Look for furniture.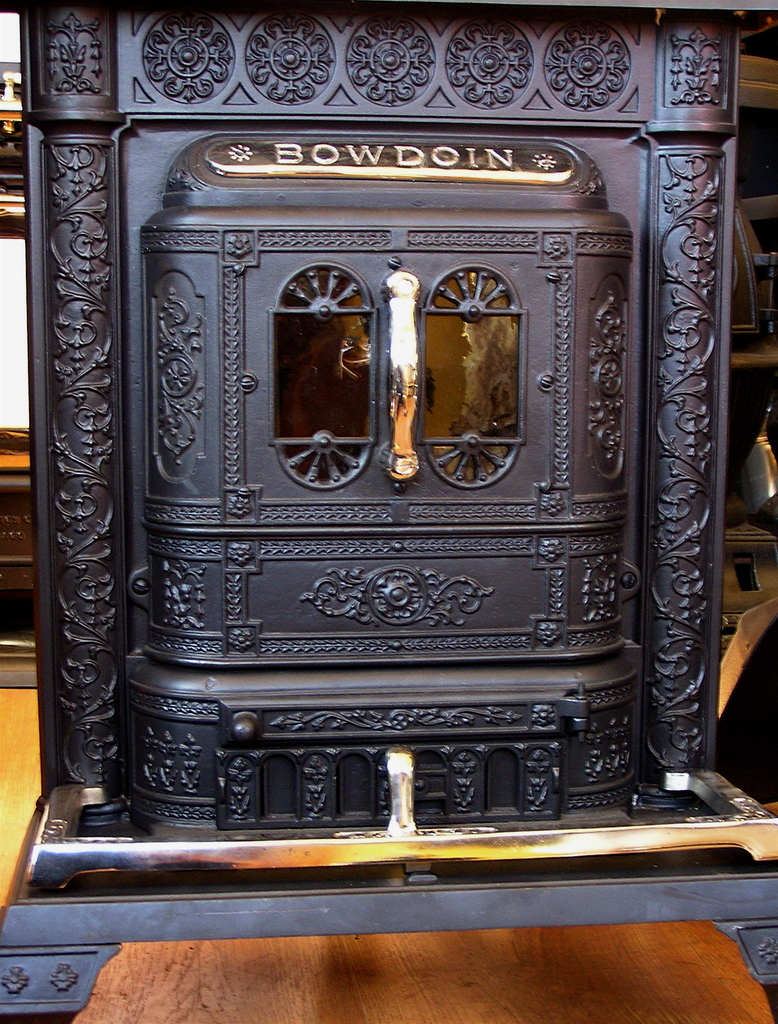
Found: crop(0, 428, 37, 691).
